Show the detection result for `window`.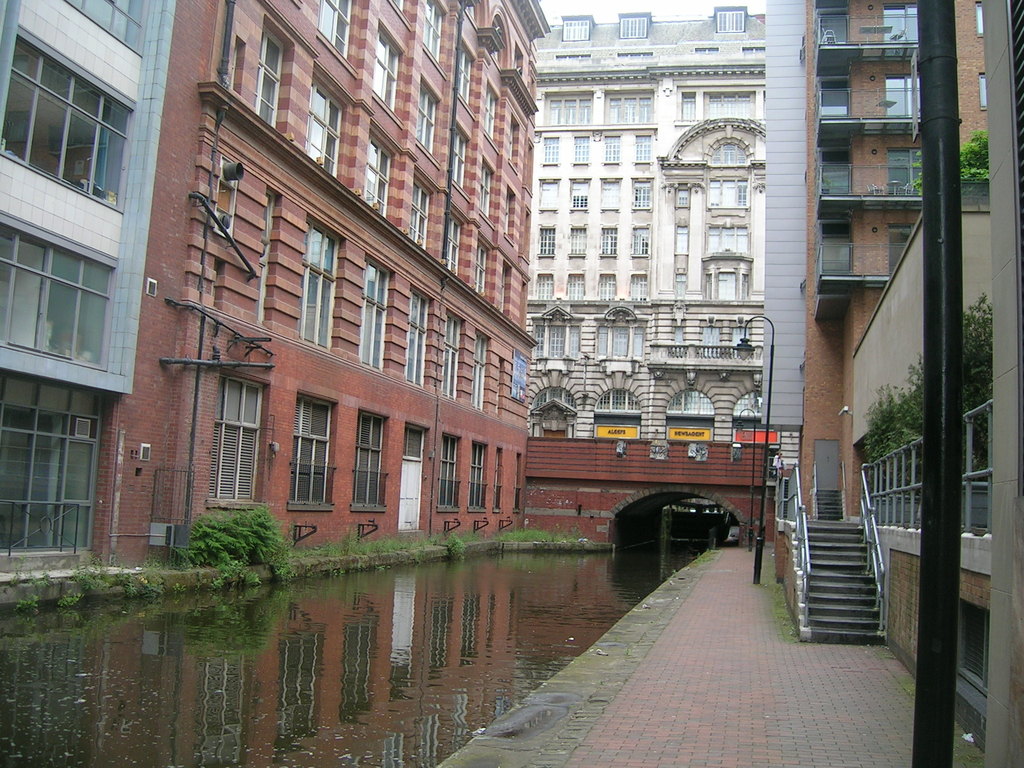
{"left": 712, "top": 6, "right": 745, "bottom": 32}.
